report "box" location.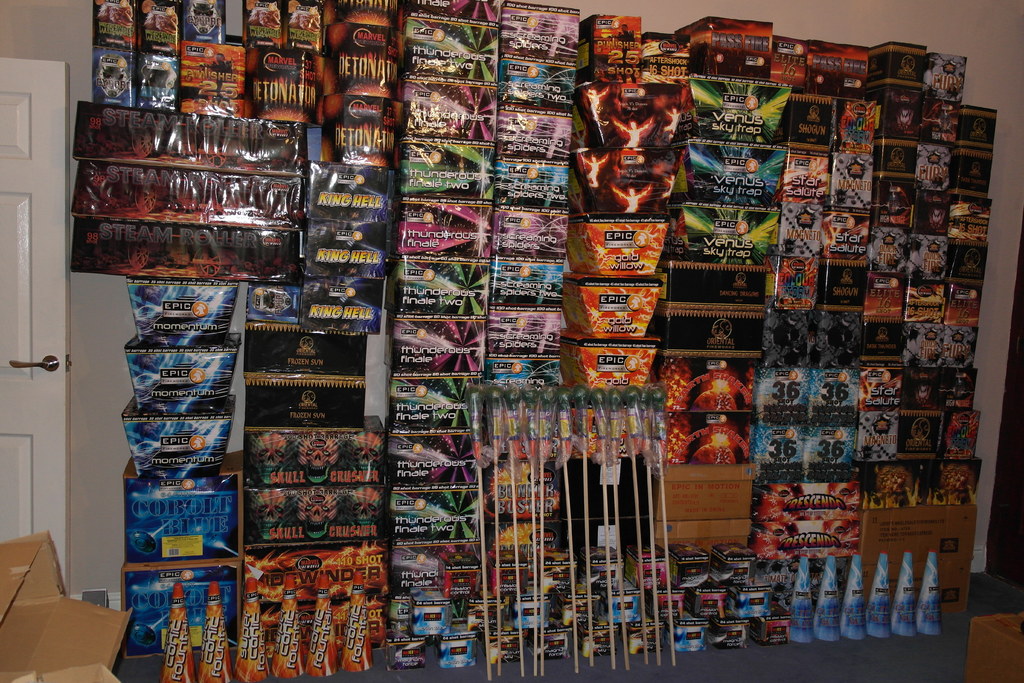
Report: region(404, 81, 496, 144).
